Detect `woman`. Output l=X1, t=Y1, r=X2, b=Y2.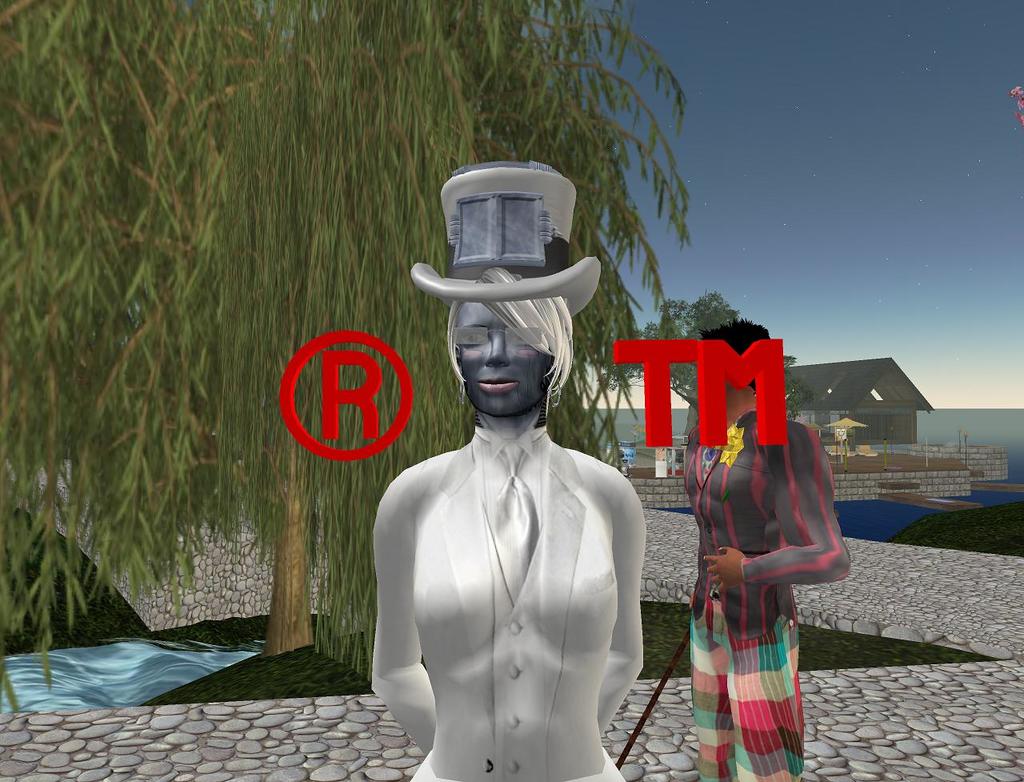
l=371, t=160, r=643, b=781.
